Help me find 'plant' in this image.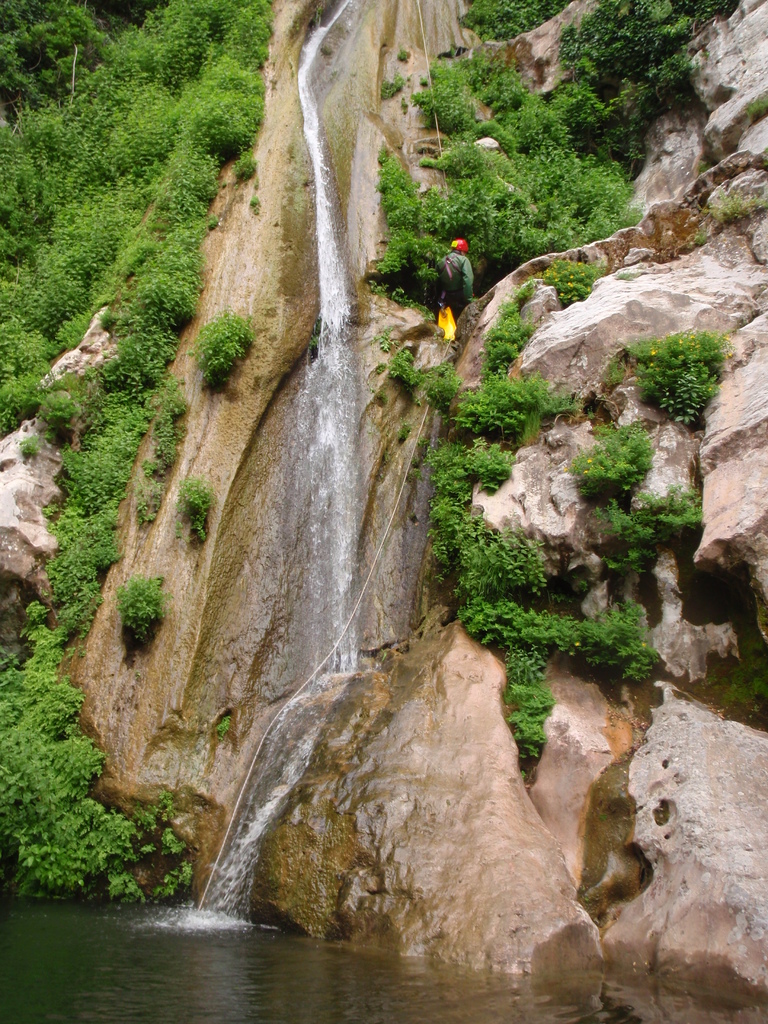
Found it: region(448, 0, 558, 44).
